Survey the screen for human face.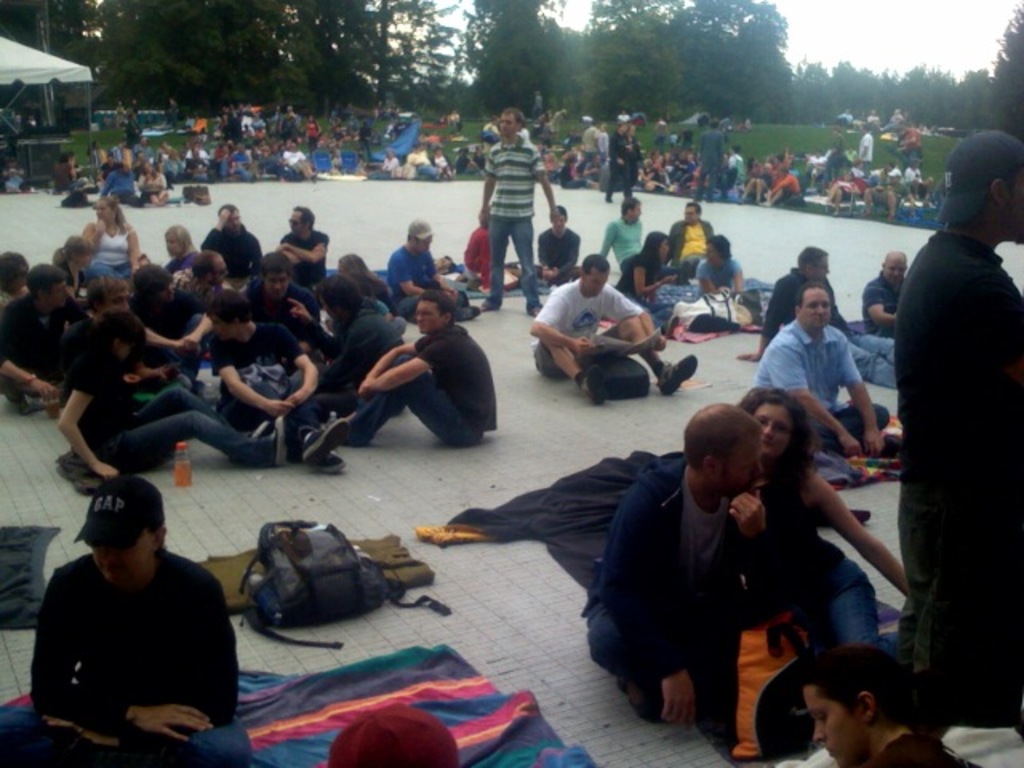
Survey found: bbox=(550, 213, 568, 226).
